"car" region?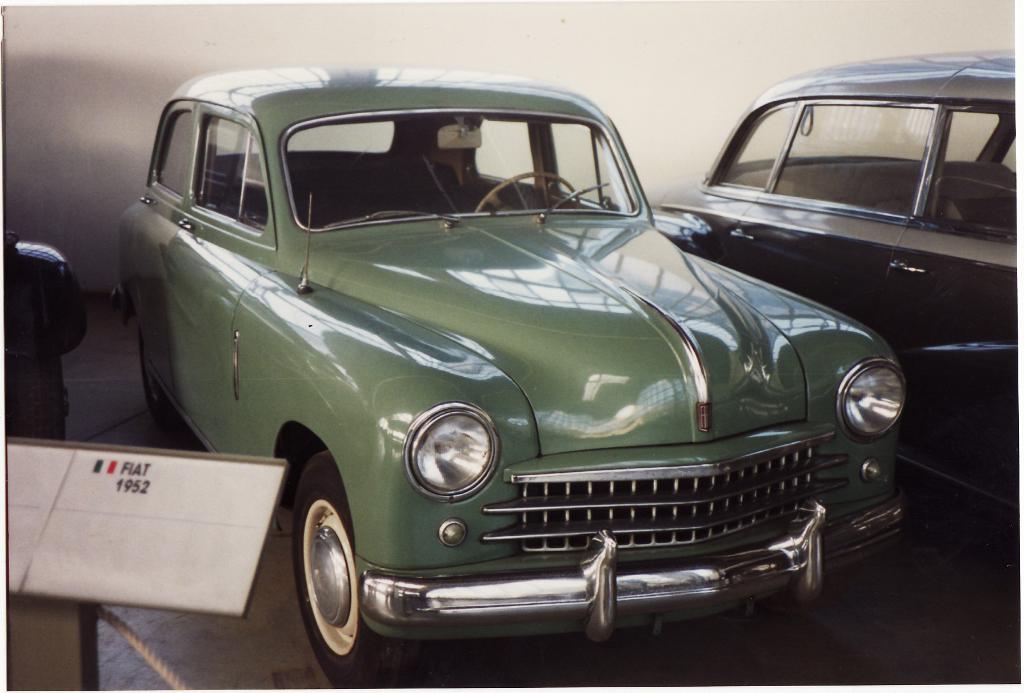
(x1=653, y1=53, x2=1009, y2=498)
